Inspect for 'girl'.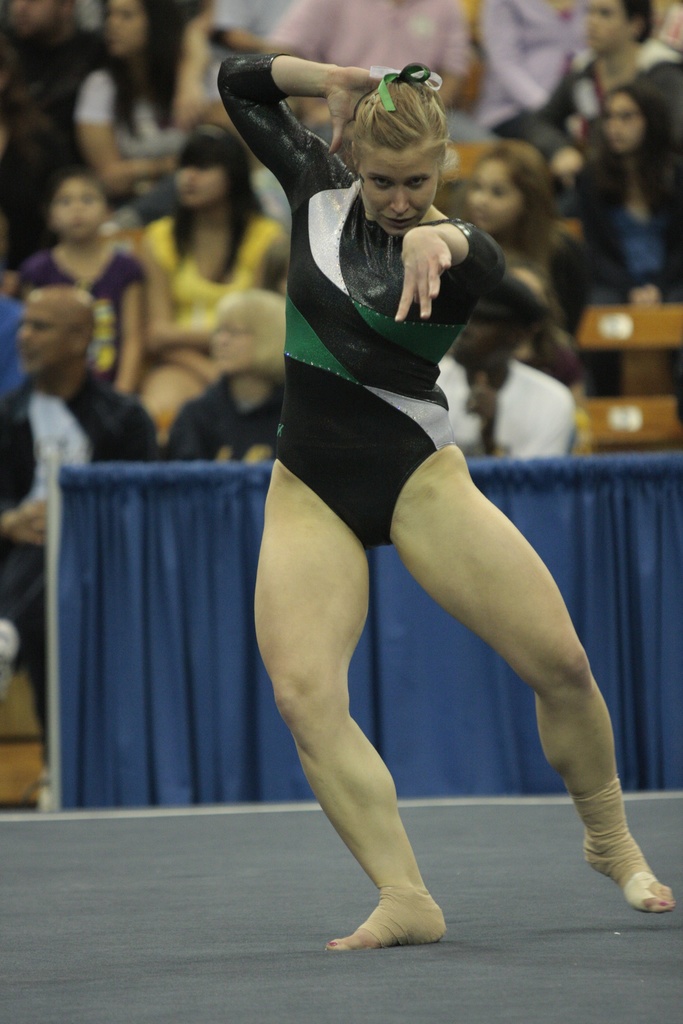
Inspection: BBox(213, 57, 678, 955).
